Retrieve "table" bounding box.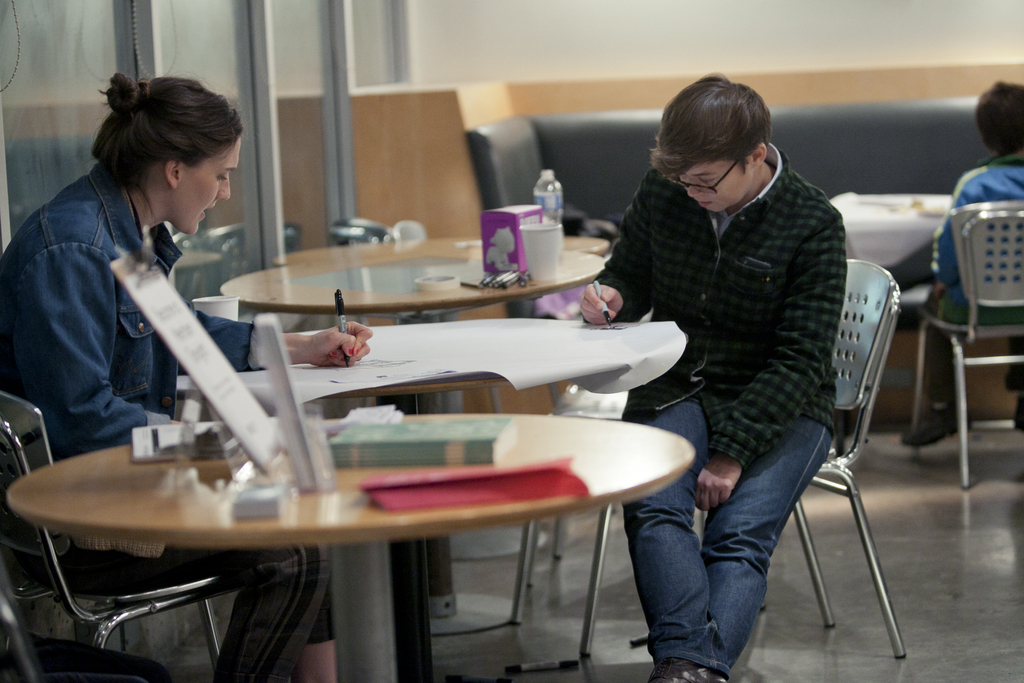
Bounding box: <region>152, 320, 686, 682</region>.
